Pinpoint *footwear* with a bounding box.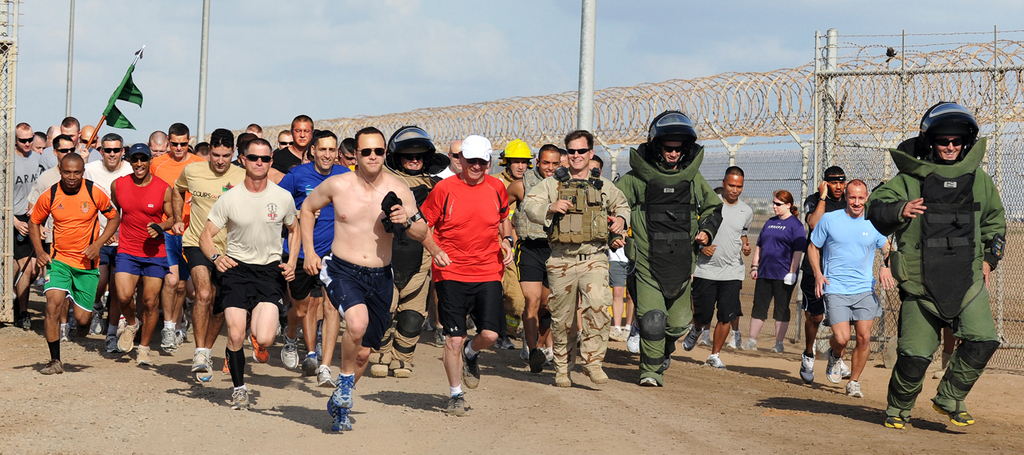
(left=35, top=276, right=46, bottom=285).
